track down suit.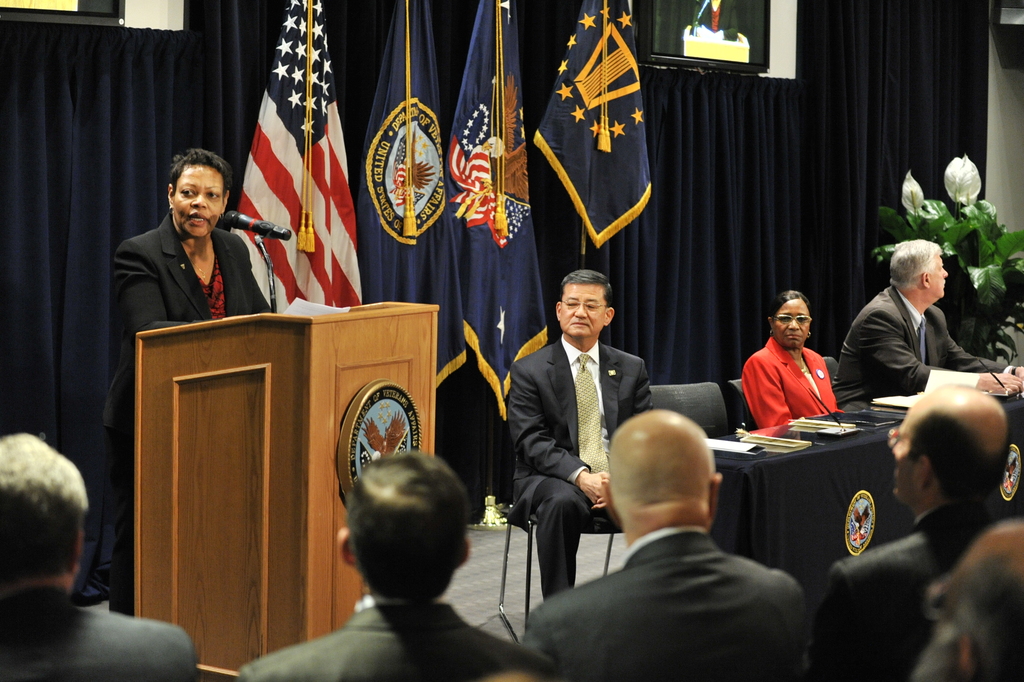
Tracked to bbox=[823, 505, 1023, 681].
